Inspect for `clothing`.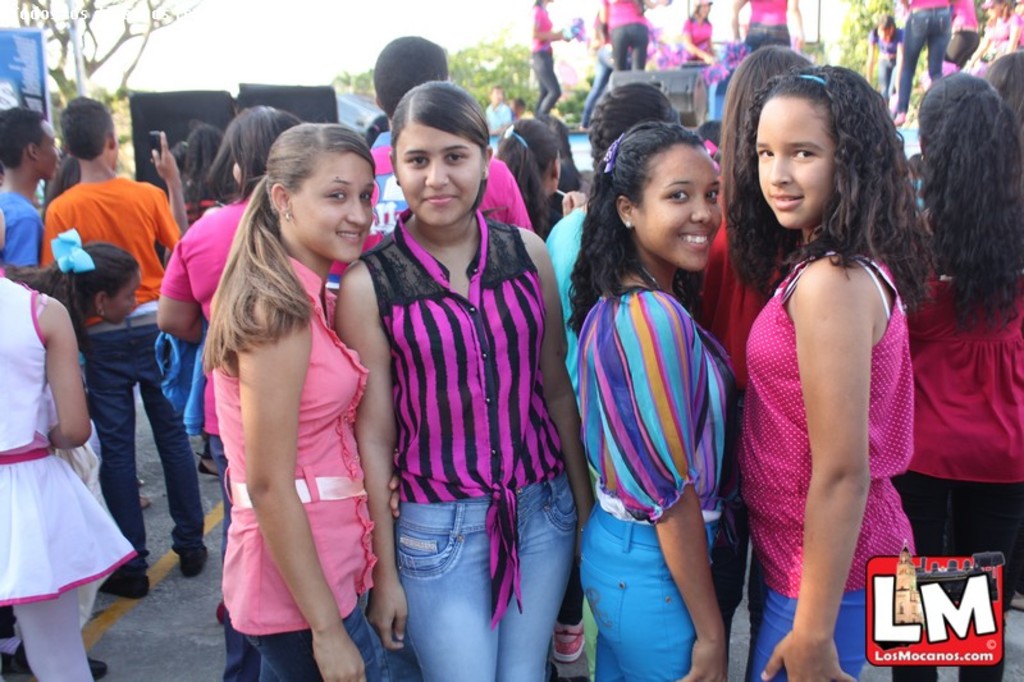
Inspection: bbox=[3, 288, 127, 678].
